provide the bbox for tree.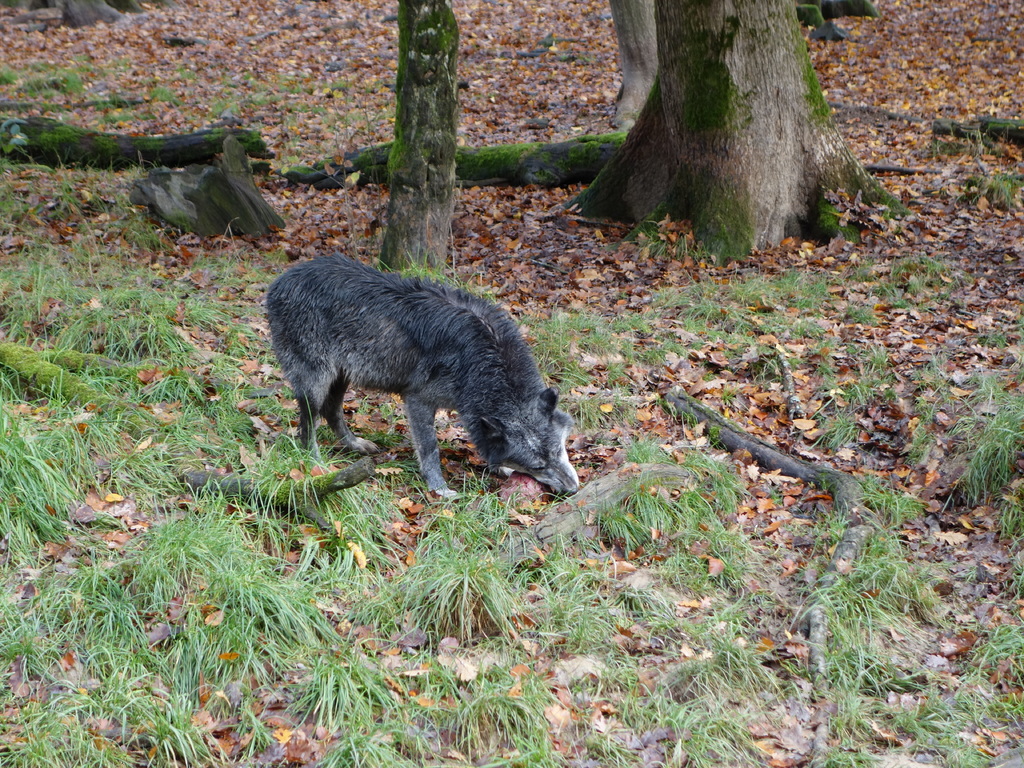
Rect(609, 0, 664, 135).
